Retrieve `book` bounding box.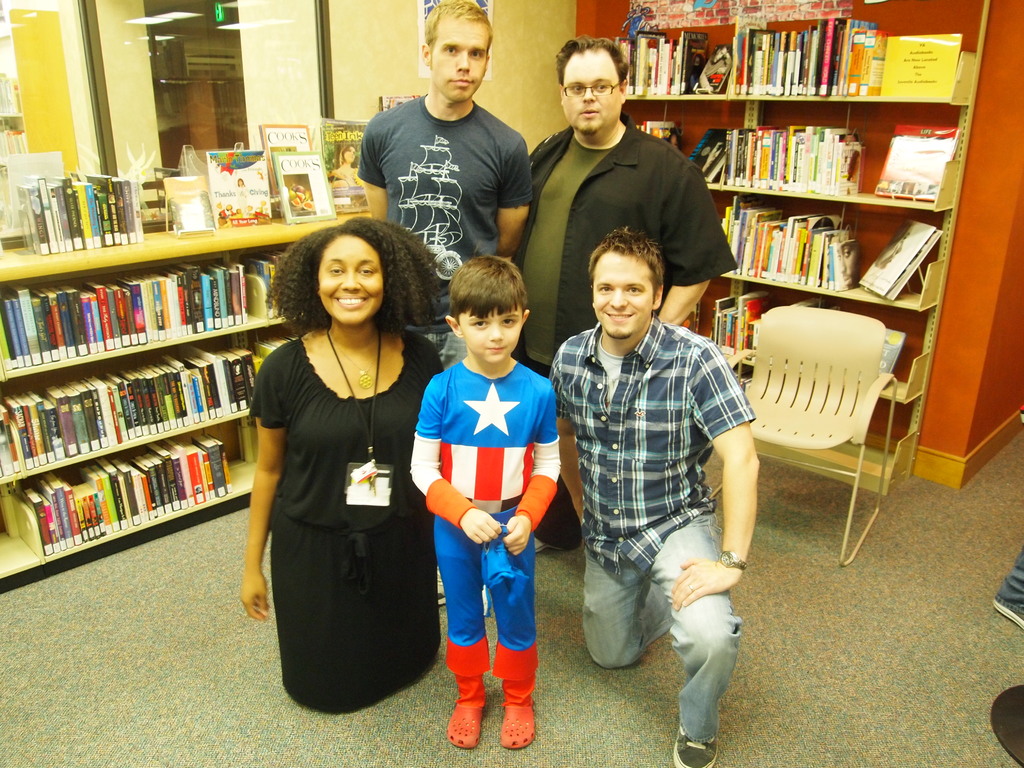
Bounding box: 861 209 939 303.
